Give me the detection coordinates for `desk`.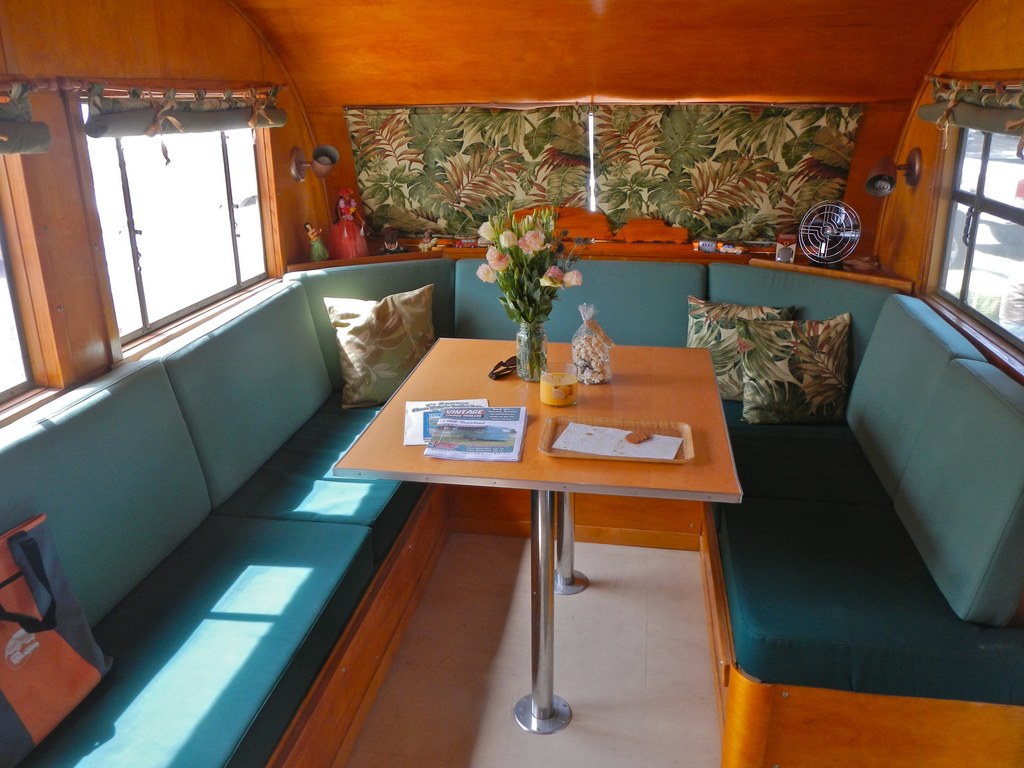
BBox(332, 339, 742, 733).
